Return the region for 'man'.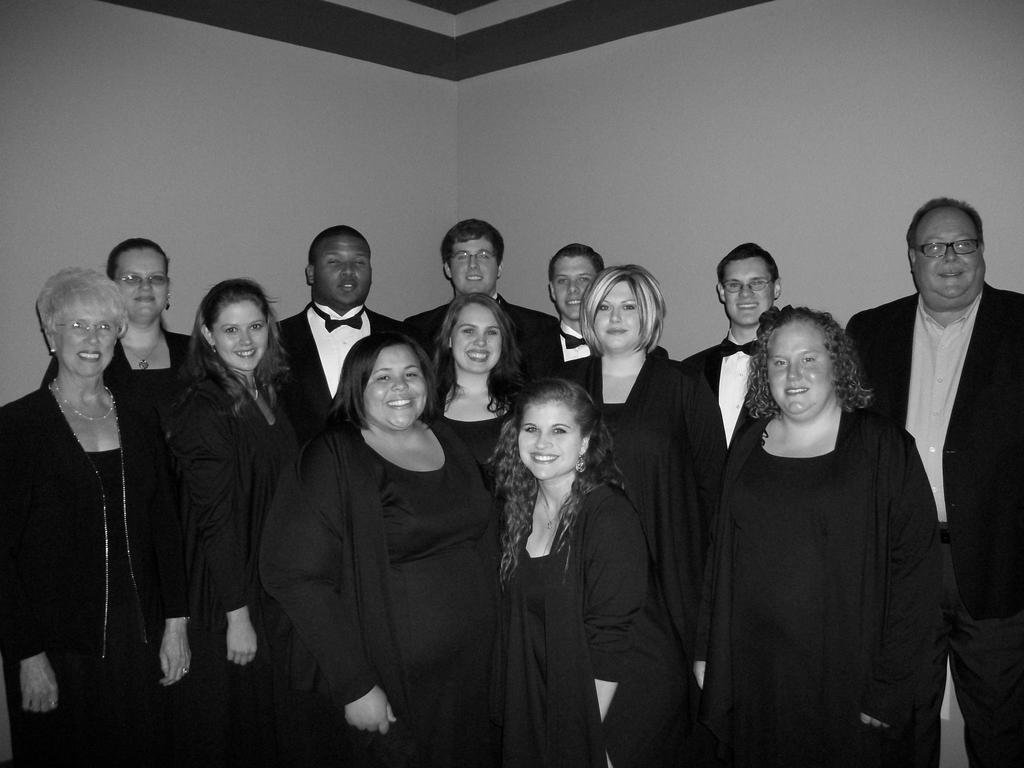
678:241:788:541.
